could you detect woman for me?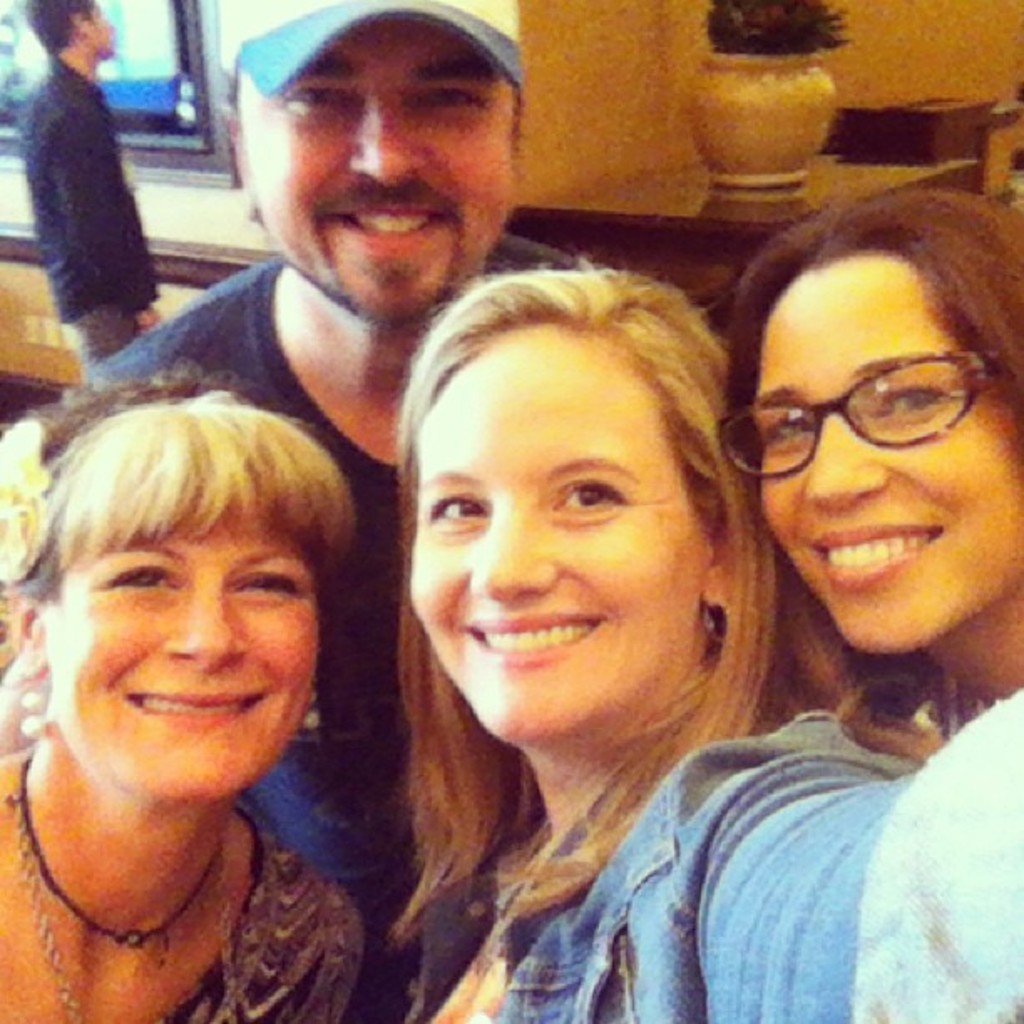
Detection result: (x1=0, y1=348, x2=413, y2=1002).
